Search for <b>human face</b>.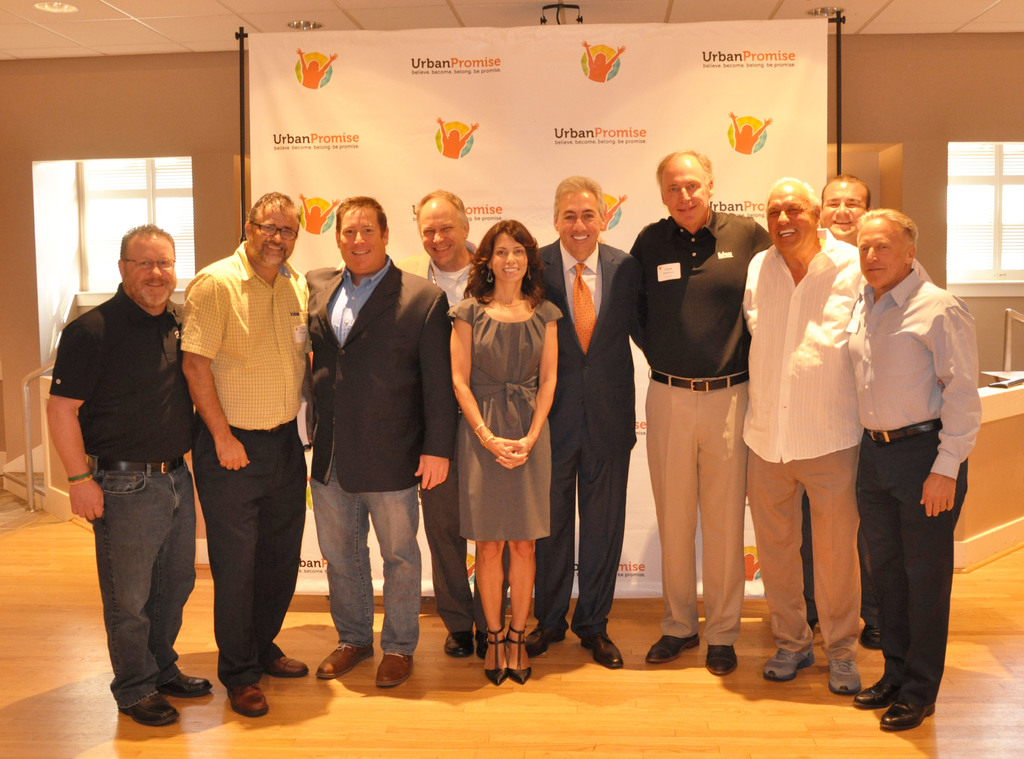
Found at {"left": 422, "top": 202, "right": 461, "bottom": 263}.
